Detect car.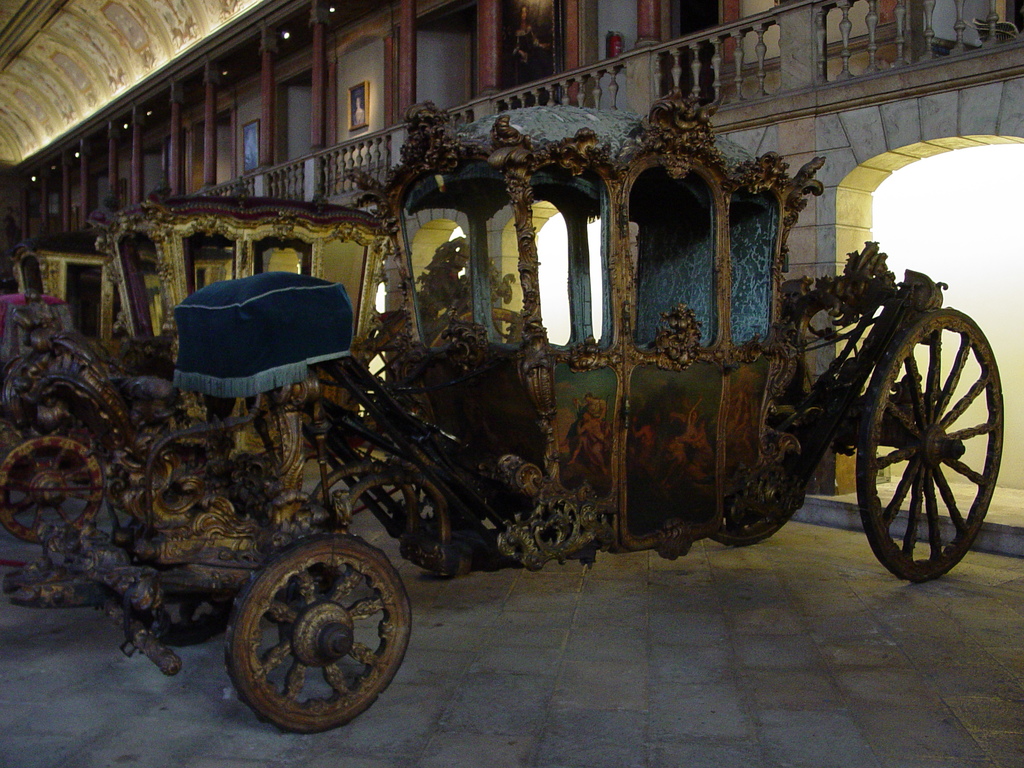
Detected at detection(0, 86, 999, 729).
